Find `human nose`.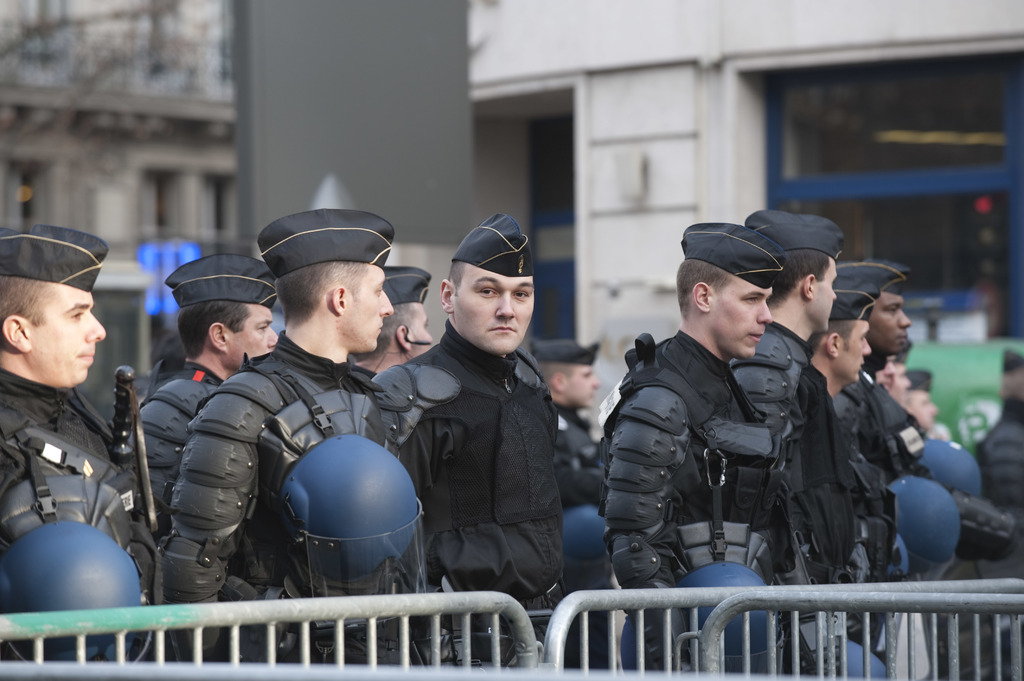
[left=268, top=328, right=278, bottom=347].
